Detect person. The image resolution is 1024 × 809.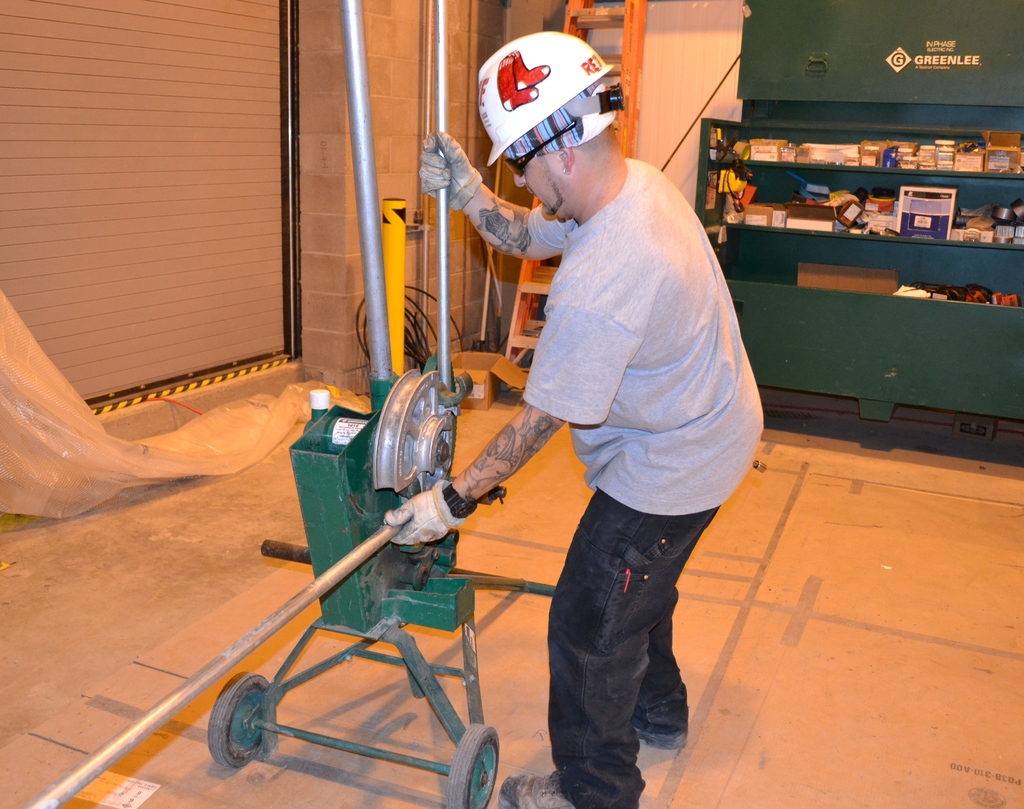
bbox(449, 24, 756, 788).
